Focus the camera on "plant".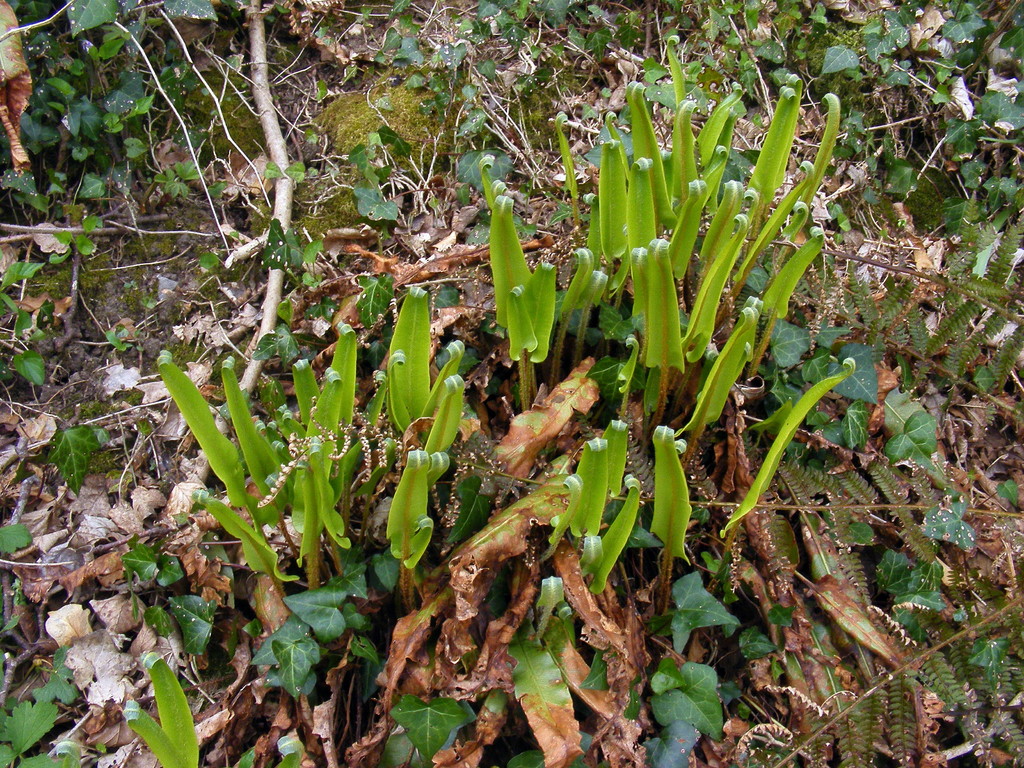
Focus region: (876,569,965,673).
